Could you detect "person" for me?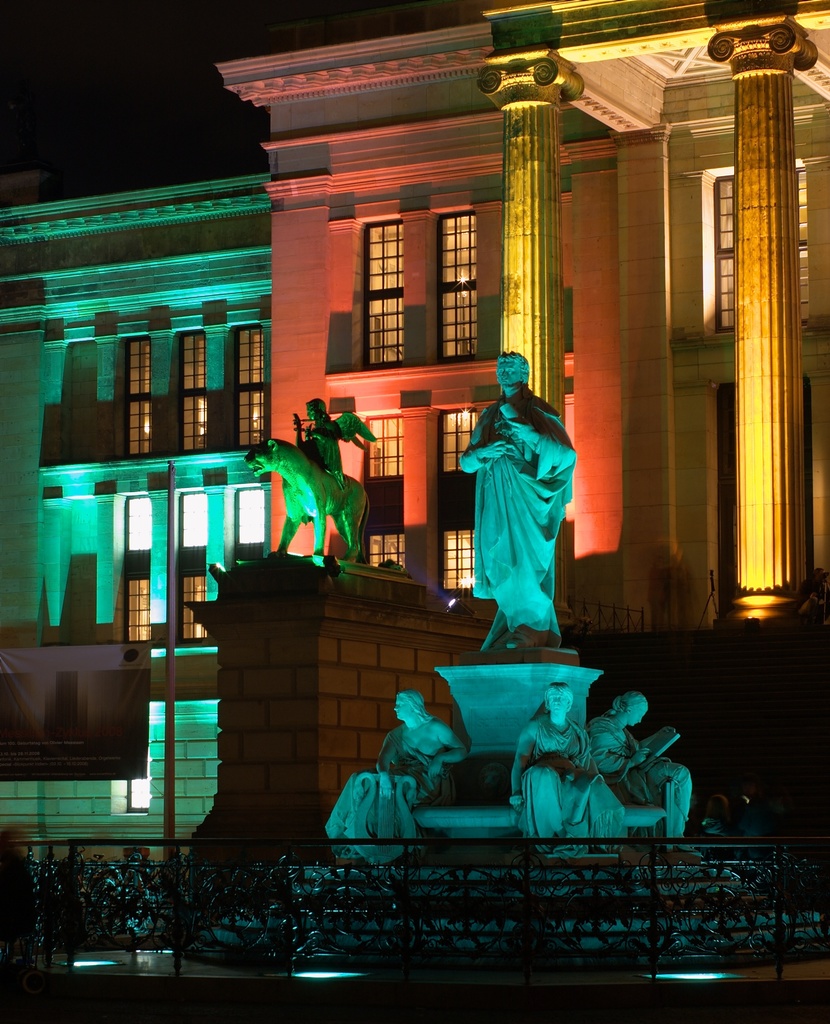
Detection result: locate(456, 338, 587, 657).
